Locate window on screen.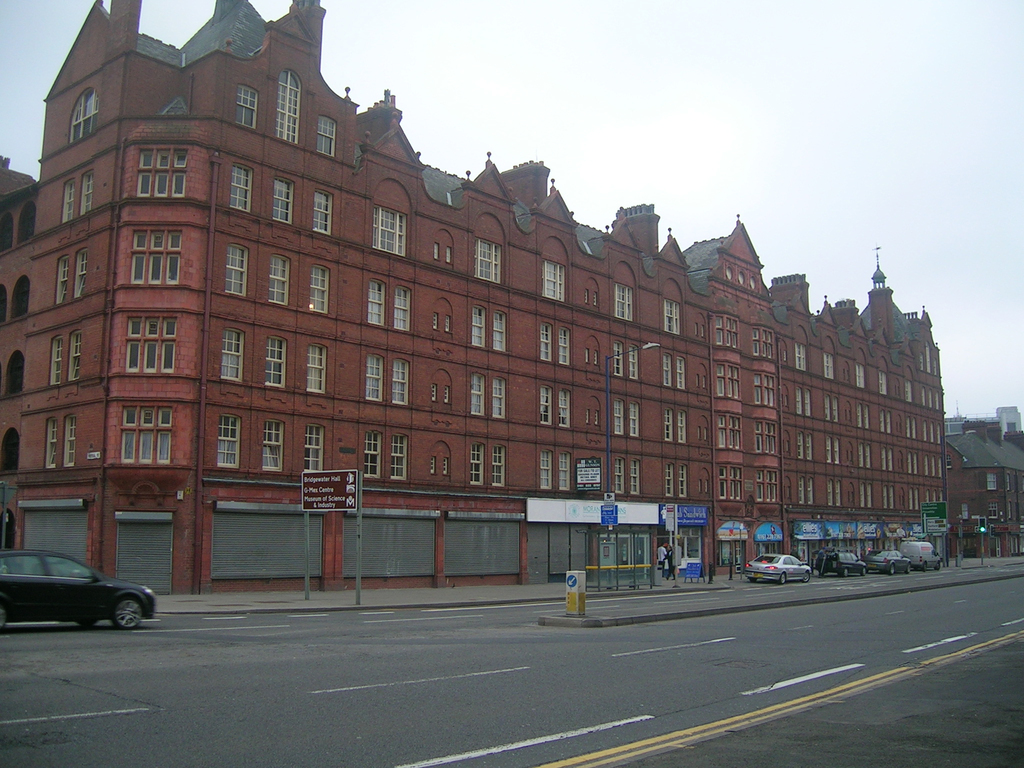
On screen at bbox=(799, 471, 805, 505).
